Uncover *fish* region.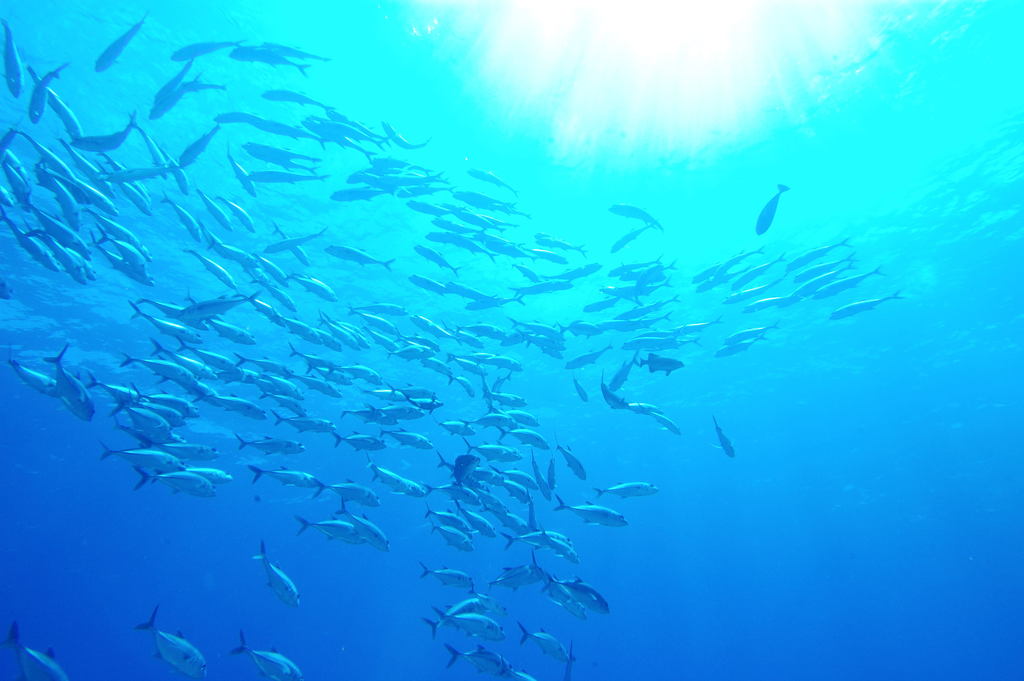
Uncovered: 499,528,572,553.
